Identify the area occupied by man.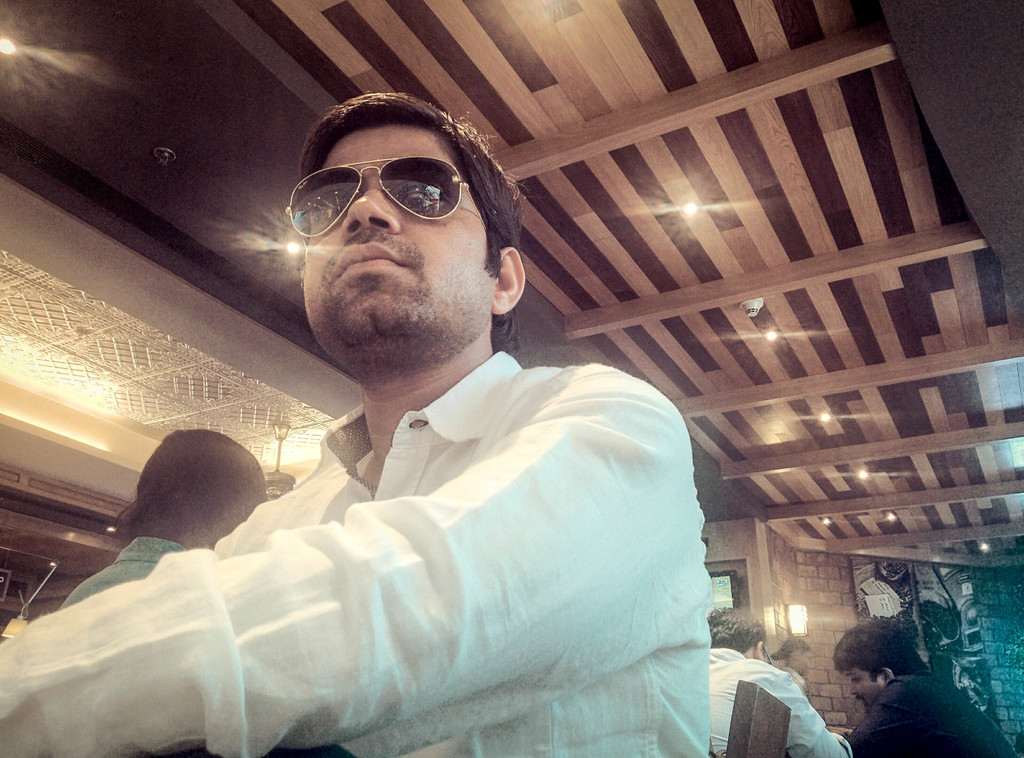
Area: (829, 621, 1016, 757).
